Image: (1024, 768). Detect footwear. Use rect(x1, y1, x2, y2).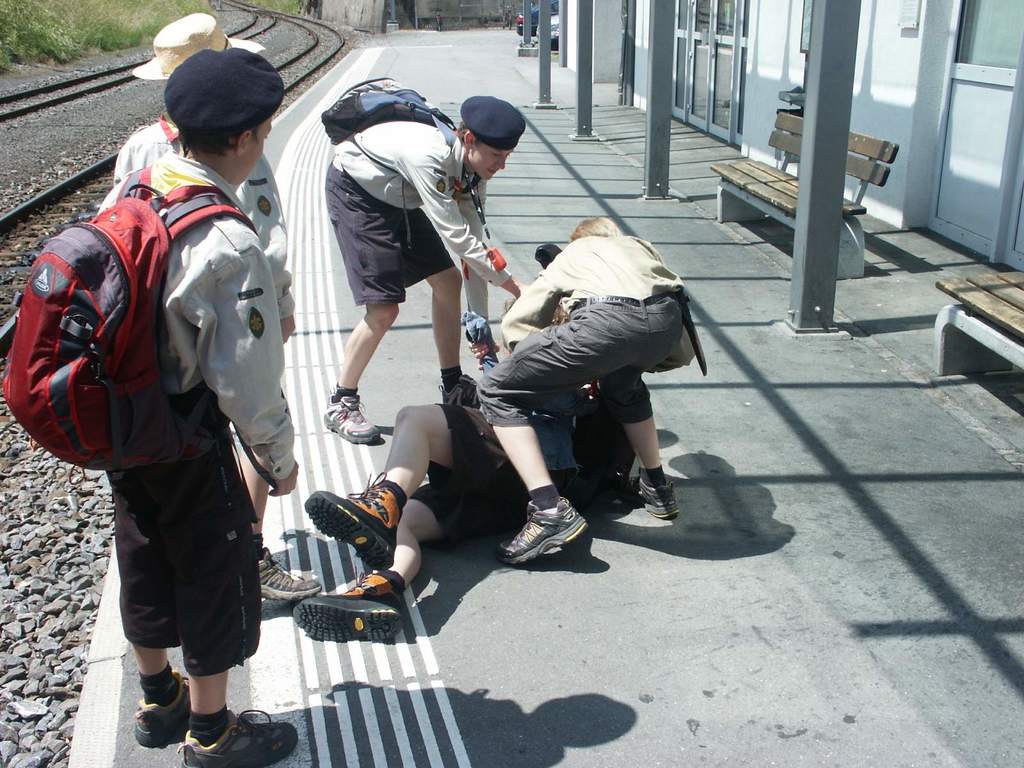
rect(248, 546, 321, 605).
